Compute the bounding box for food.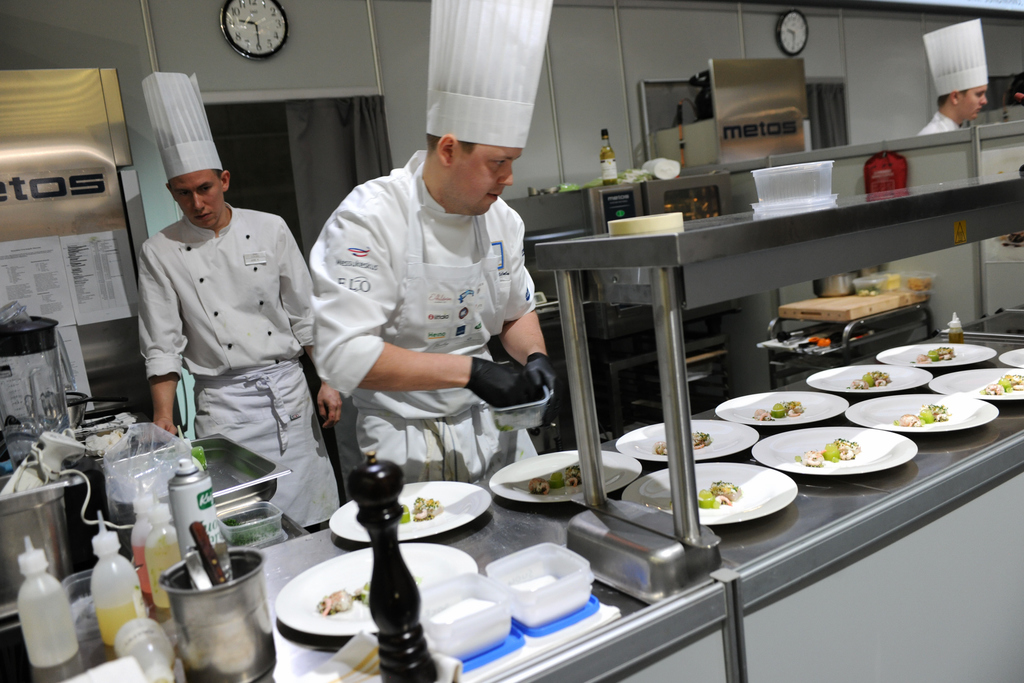
{"x1": 532, "y1": 457, "x2": 579, "y2": 498}.
